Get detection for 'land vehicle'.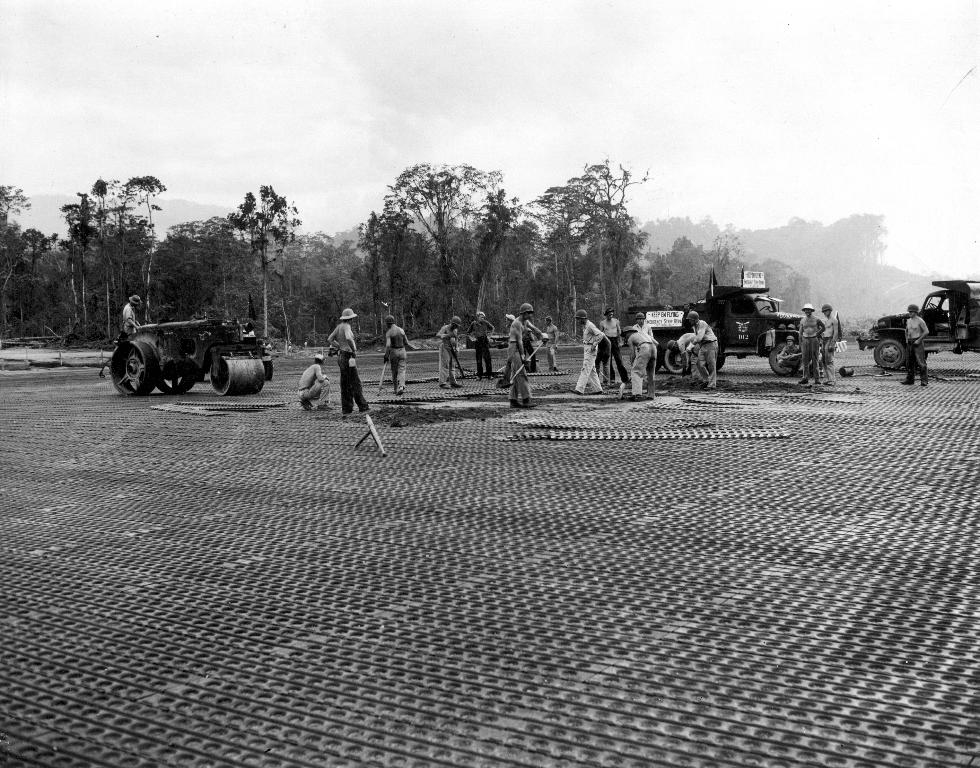
Detection: rect(856, 275, 979, 374).
